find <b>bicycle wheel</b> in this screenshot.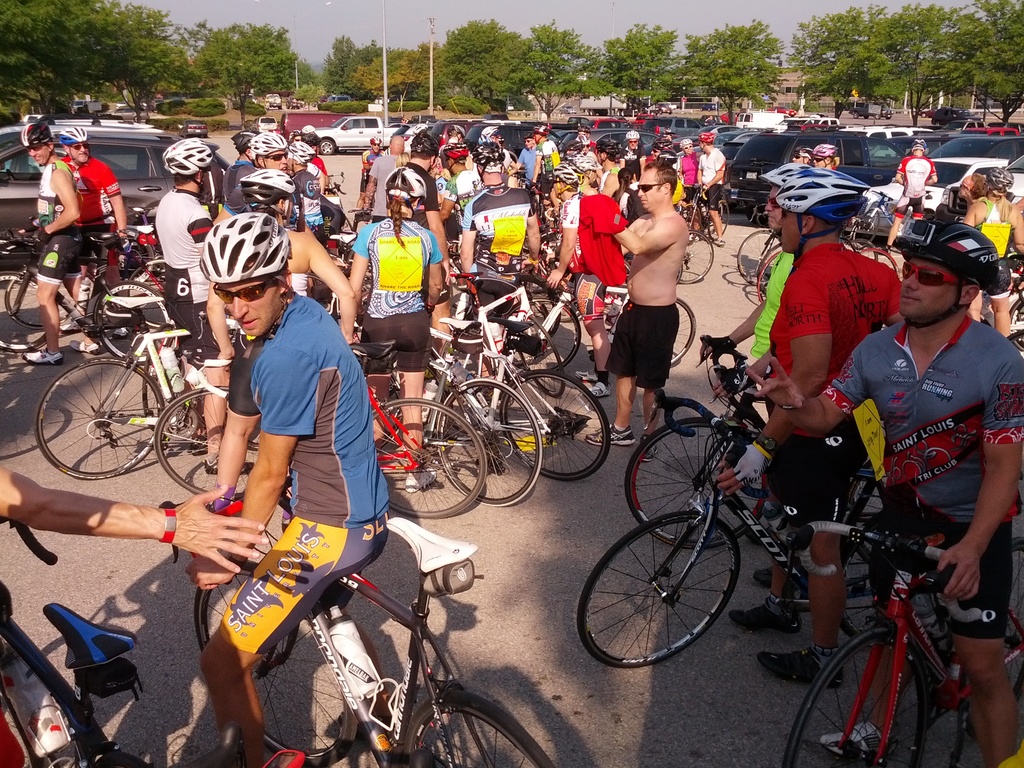
The bounding box for <b>bicycle wheel</b> is {"x1": 129, "y1": 261, "x2": 173, "y2": 327}.
